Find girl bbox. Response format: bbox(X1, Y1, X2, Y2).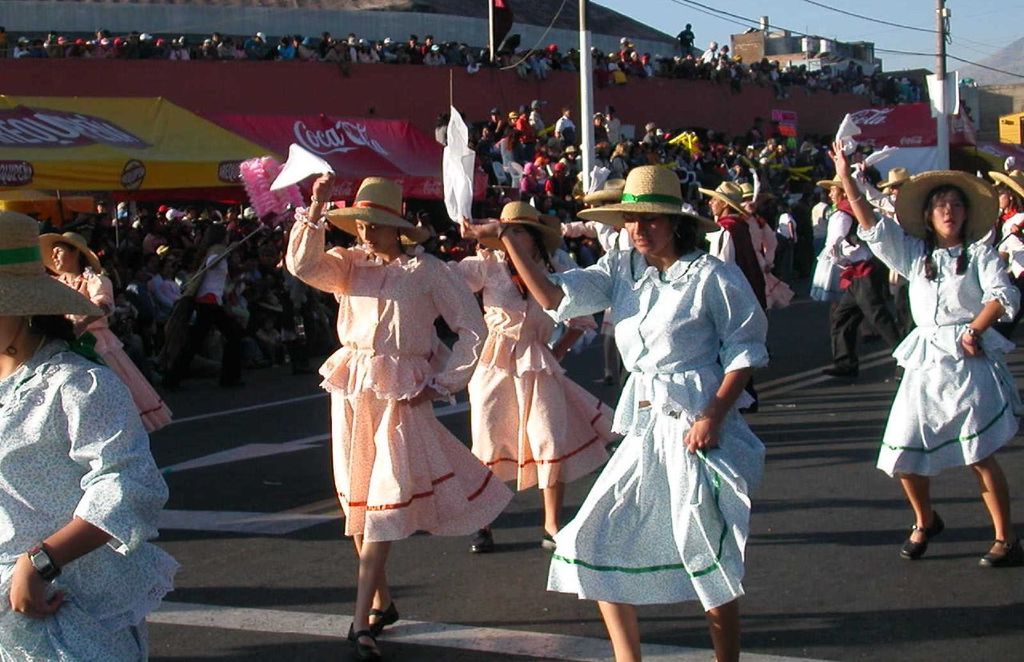
bbox(460, 165, 763, 661).
